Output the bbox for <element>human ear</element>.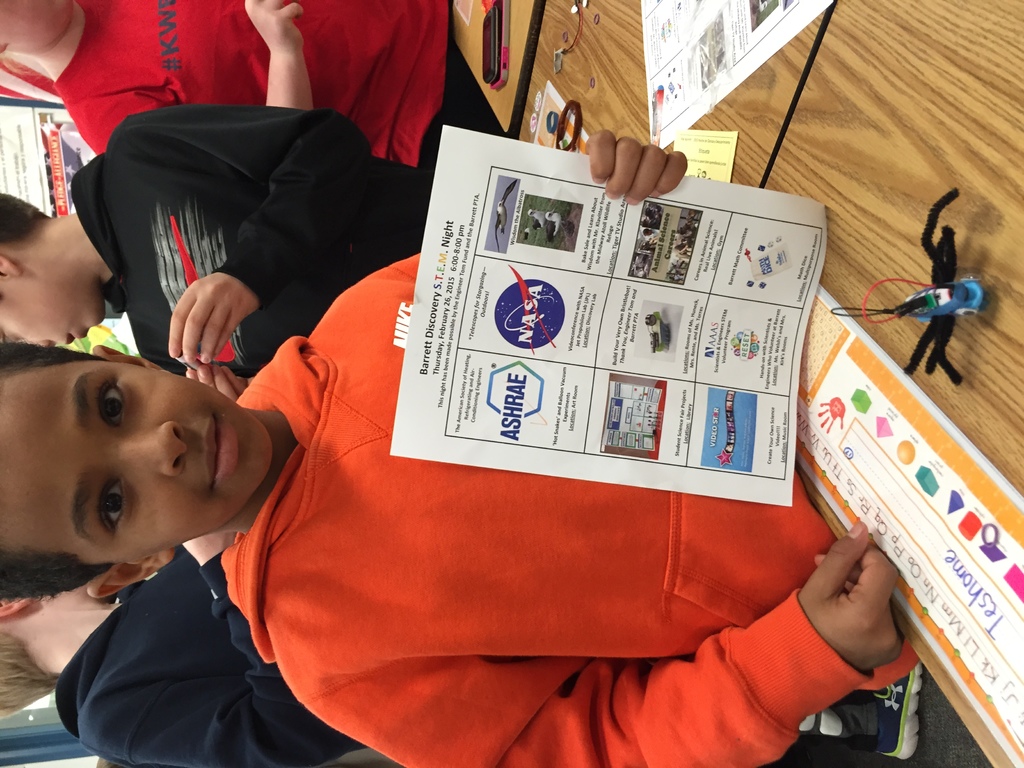
89:547:168:604.
